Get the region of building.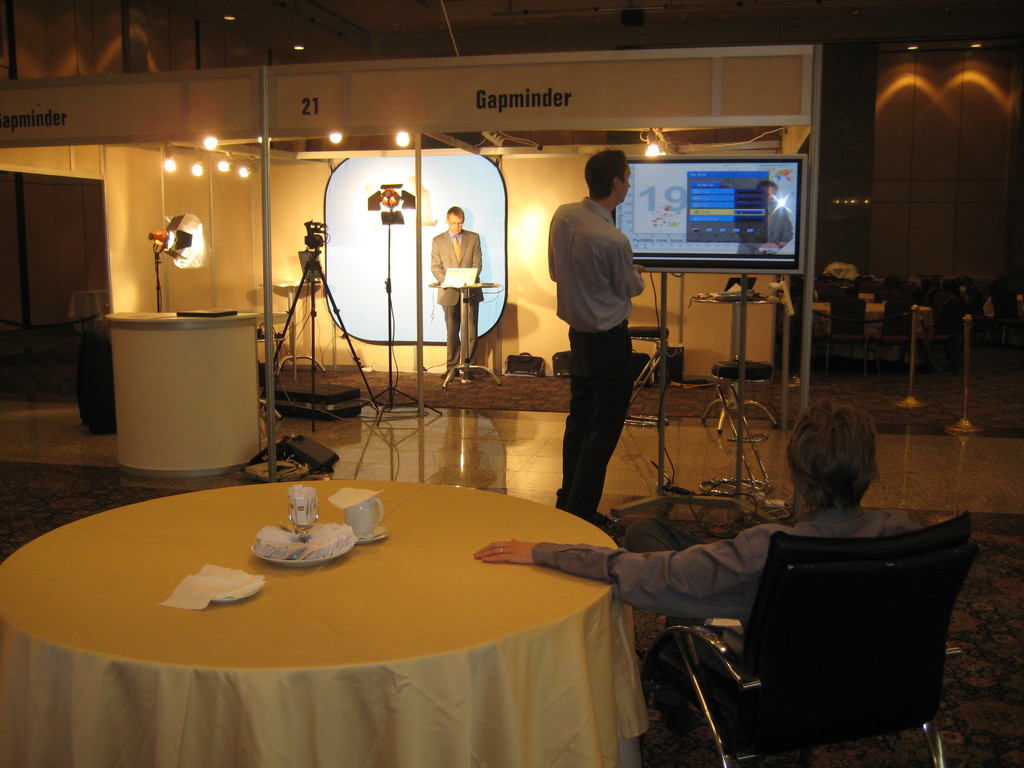
x1=0 y1=0 x2=1023 y2=760.
